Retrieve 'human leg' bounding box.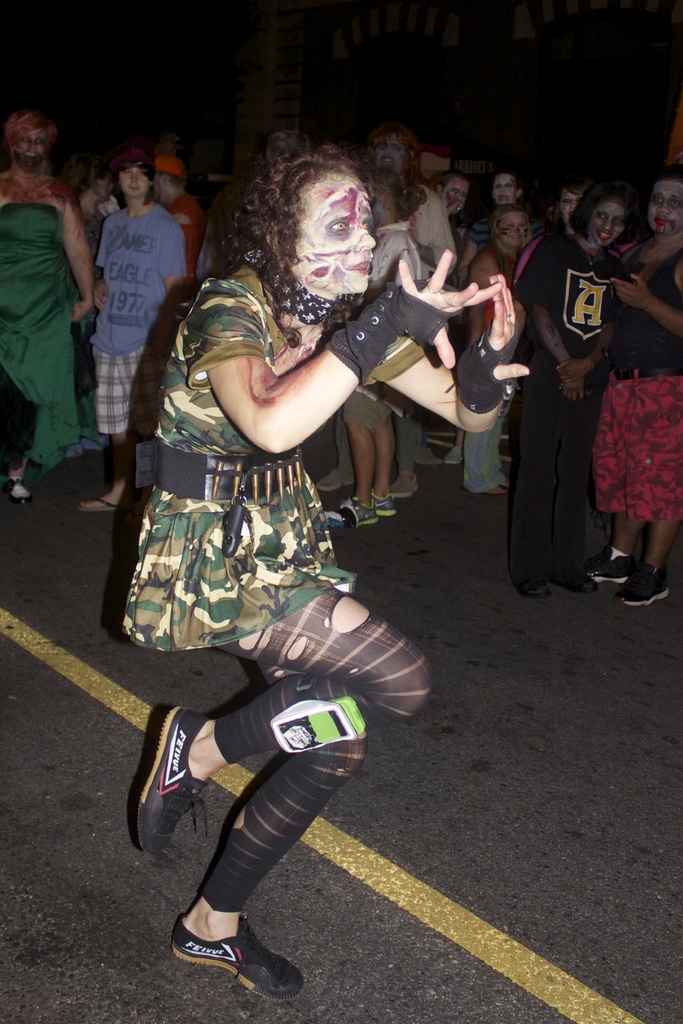
Bounding box: {"left": 474, "top": 342, "right": 514, "bottom": 484}.
